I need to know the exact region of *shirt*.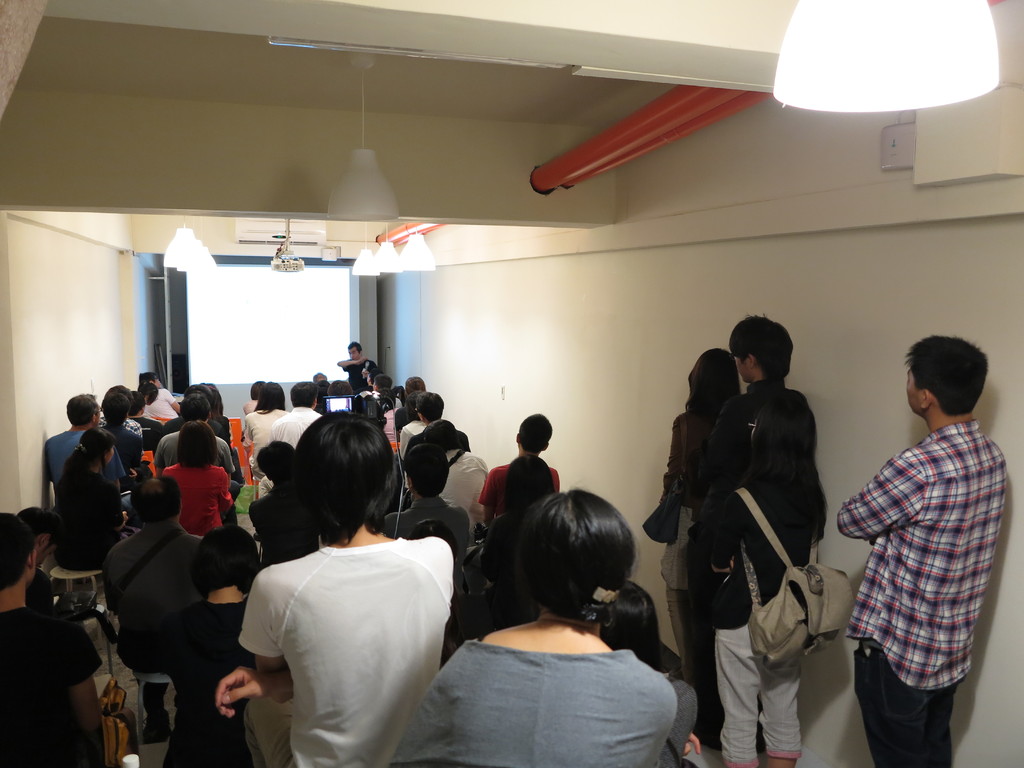
Region: 833:418:1007:692.
